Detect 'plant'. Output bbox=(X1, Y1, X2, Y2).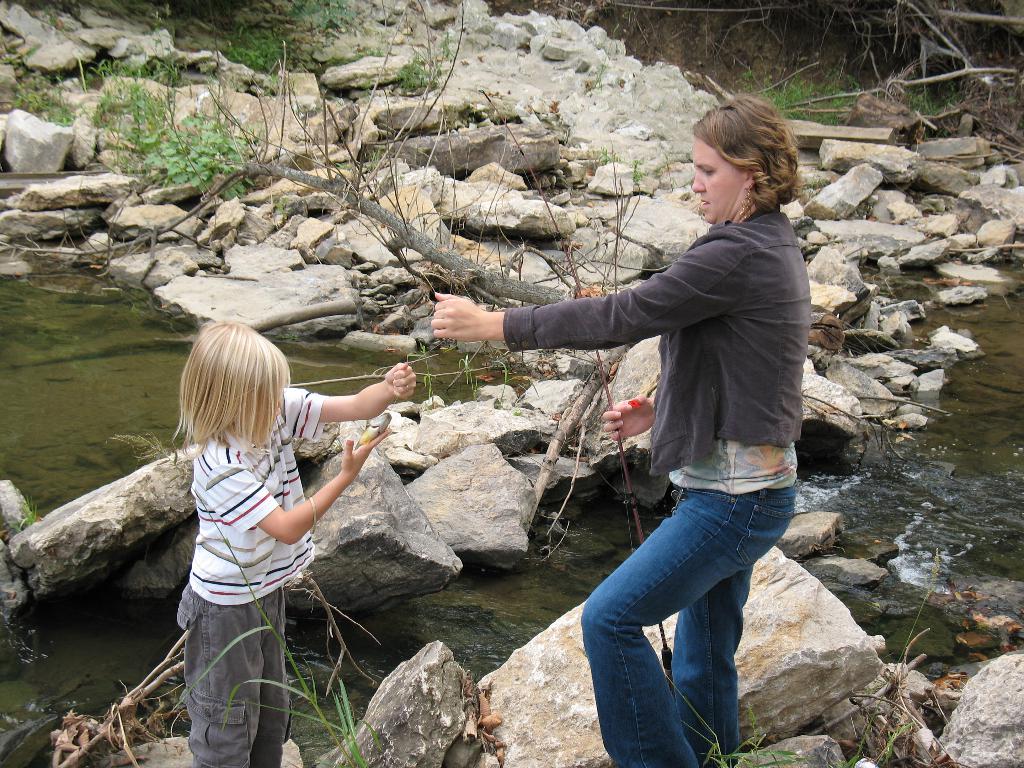
bbox=(655, 671, 753, 765).
